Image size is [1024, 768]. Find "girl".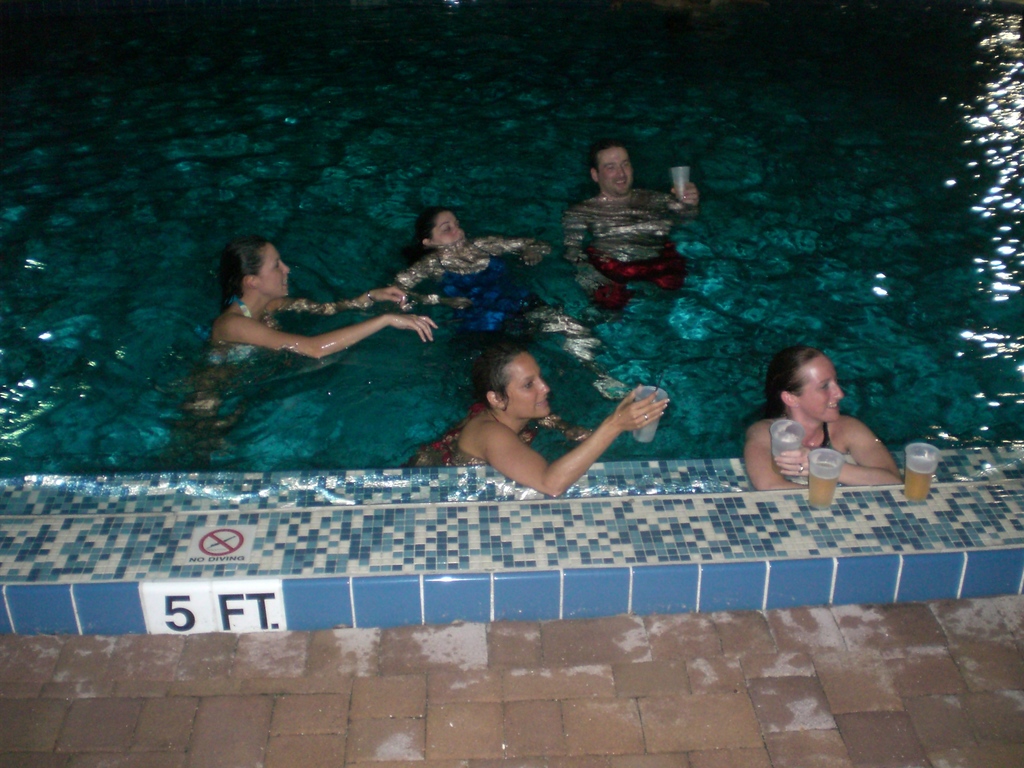
(196,232,425,367).
